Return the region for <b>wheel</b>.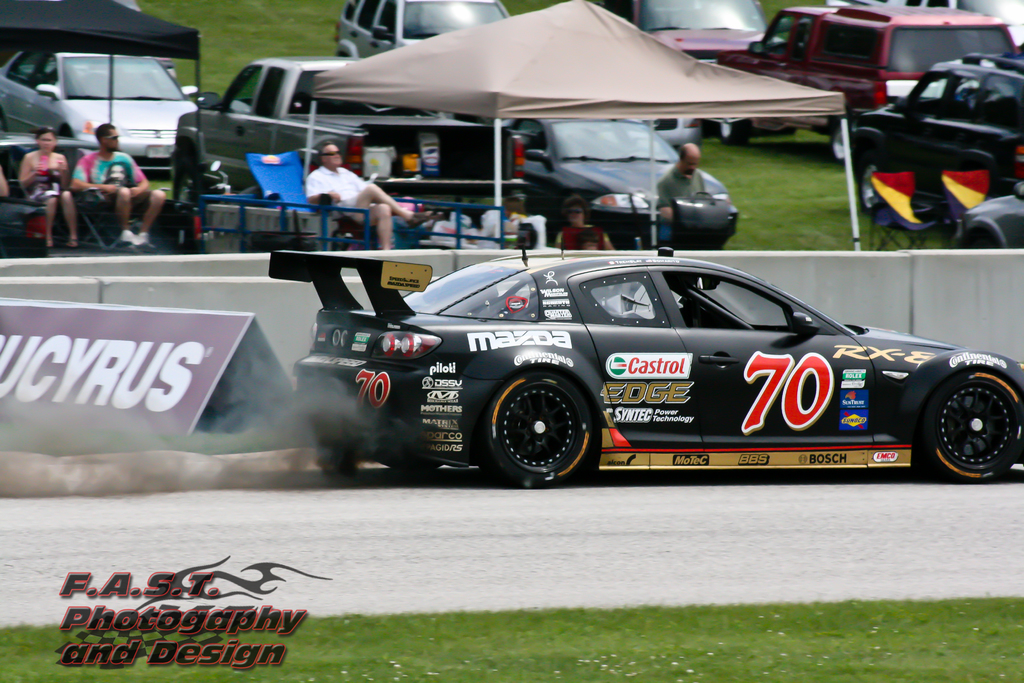
select_region(863, 157, 886, 213).
